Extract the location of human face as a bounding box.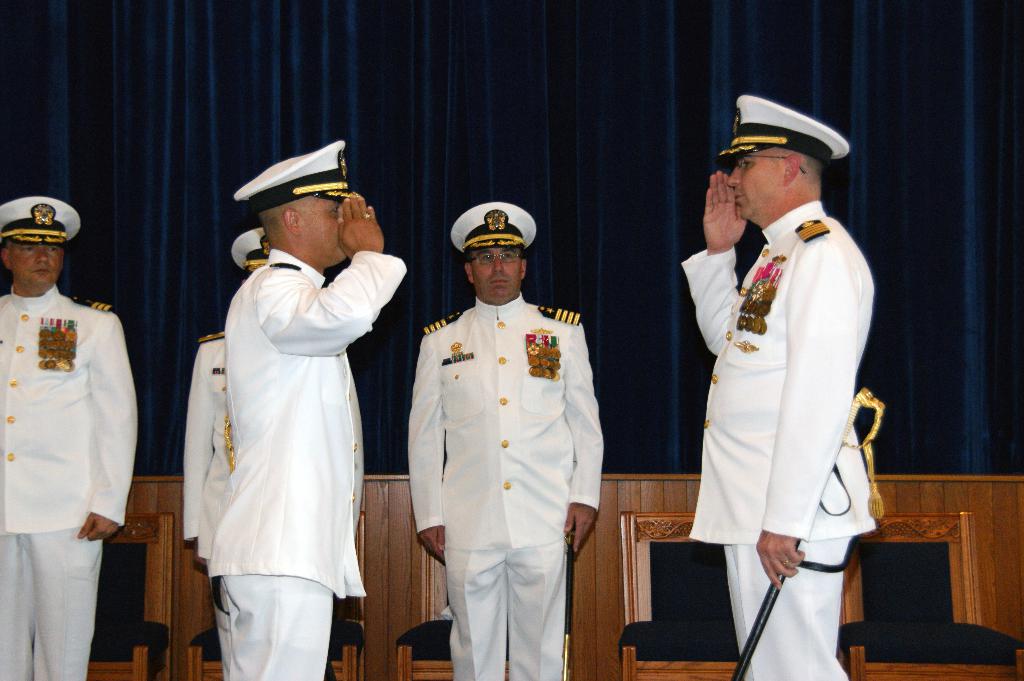
detection(728, 147, 787, 220).
